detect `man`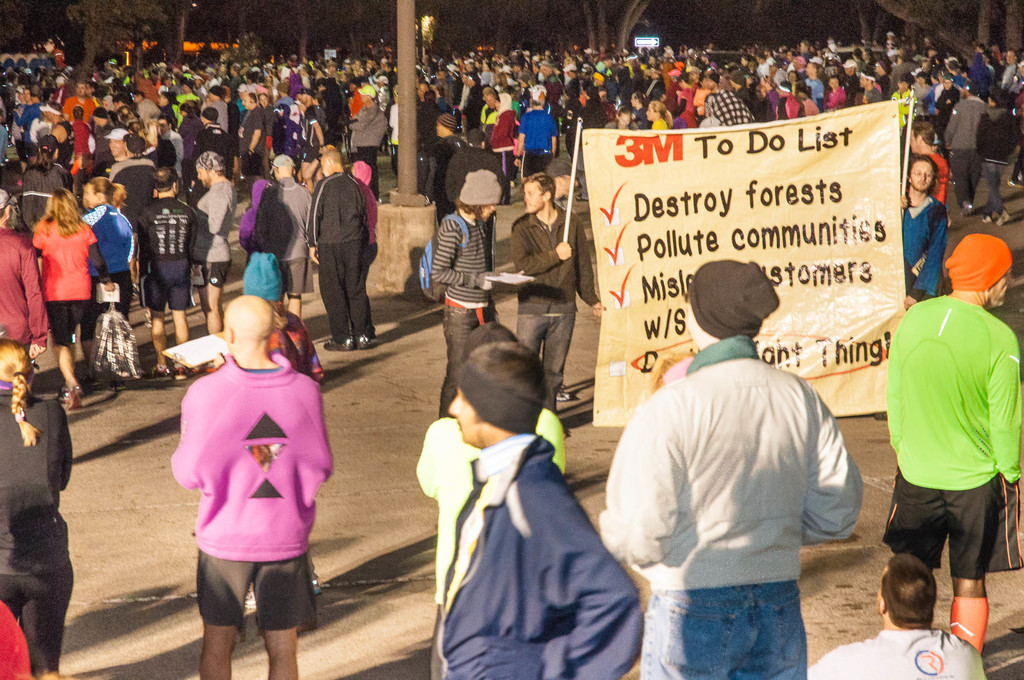
{"left": 0, "top": 190, "right": 51, "bottom": 361}
